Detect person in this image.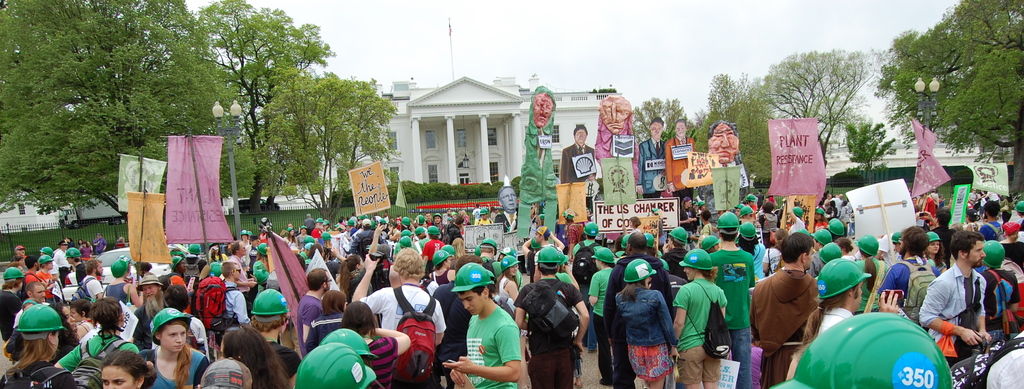
Detection: 221,326,287,388.
